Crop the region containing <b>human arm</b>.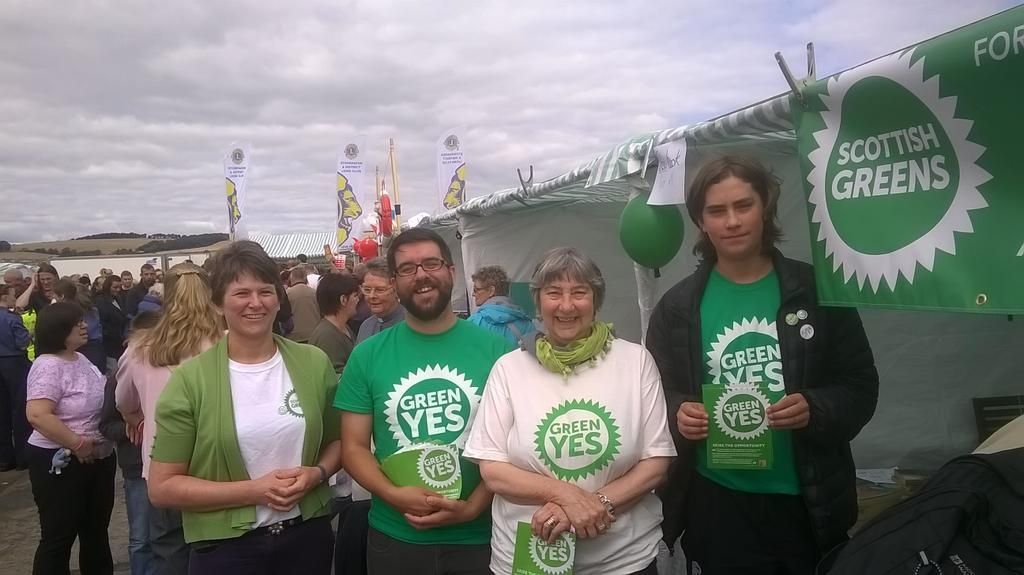
Crop region: (25, 355, 104, 468).
